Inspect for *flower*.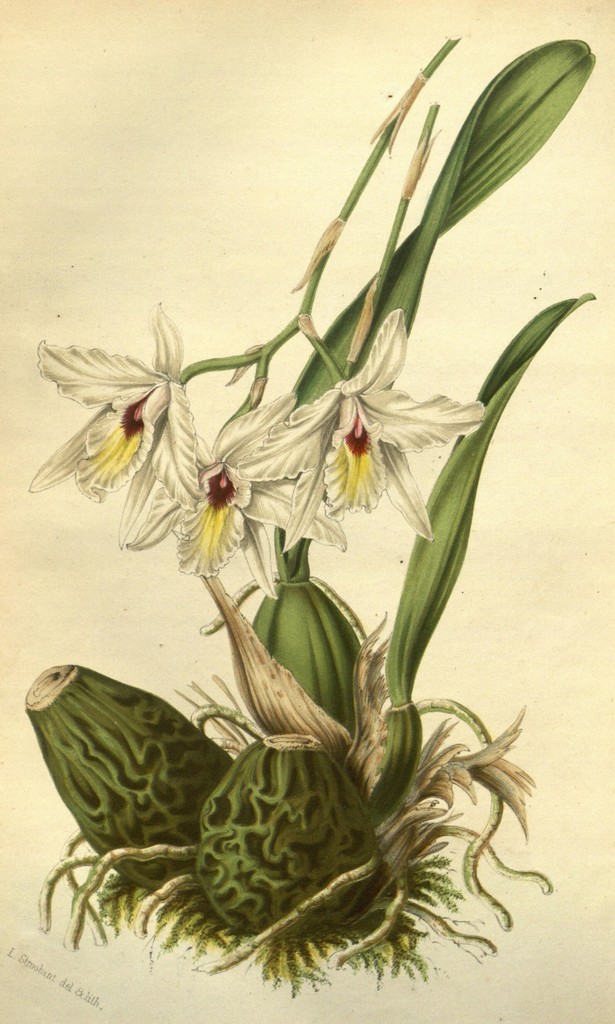
Inspection: <bbox>168, 385, 351, 590</bbox>.
